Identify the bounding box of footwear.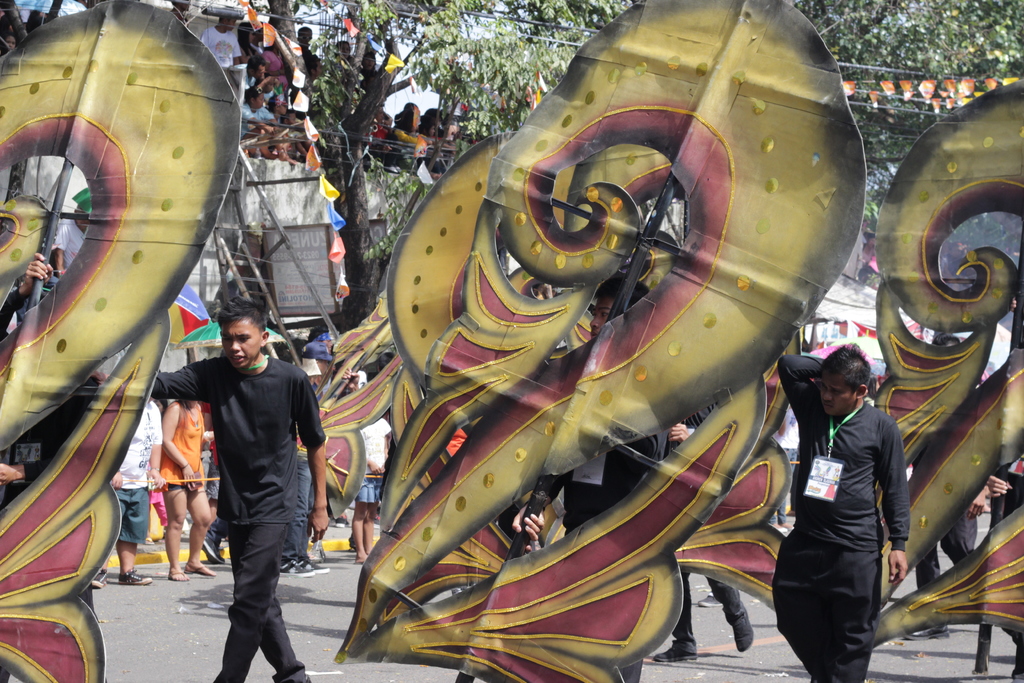
727:604:756:654.
